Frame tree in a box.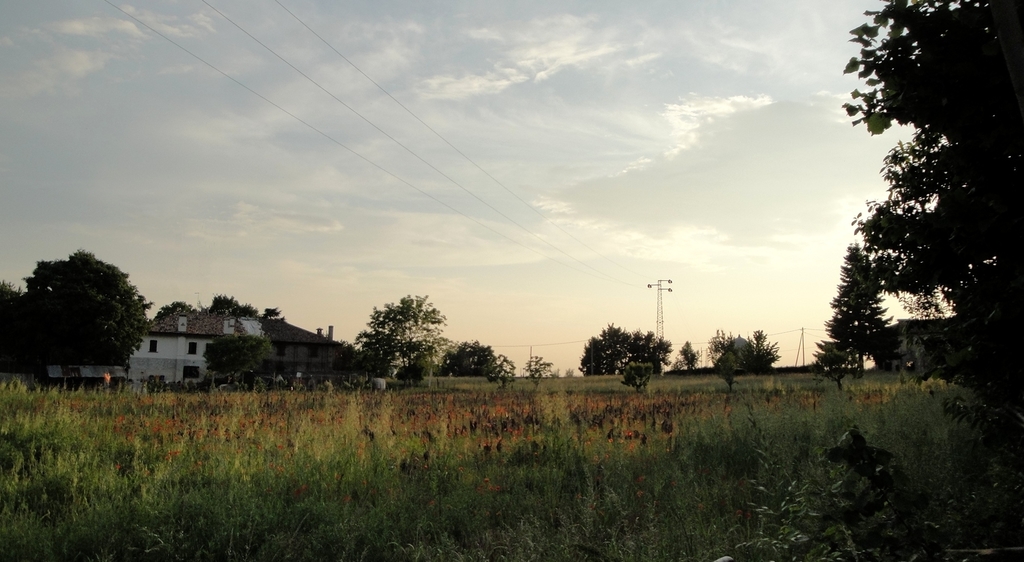
box=[522, 355, 556, 389].
